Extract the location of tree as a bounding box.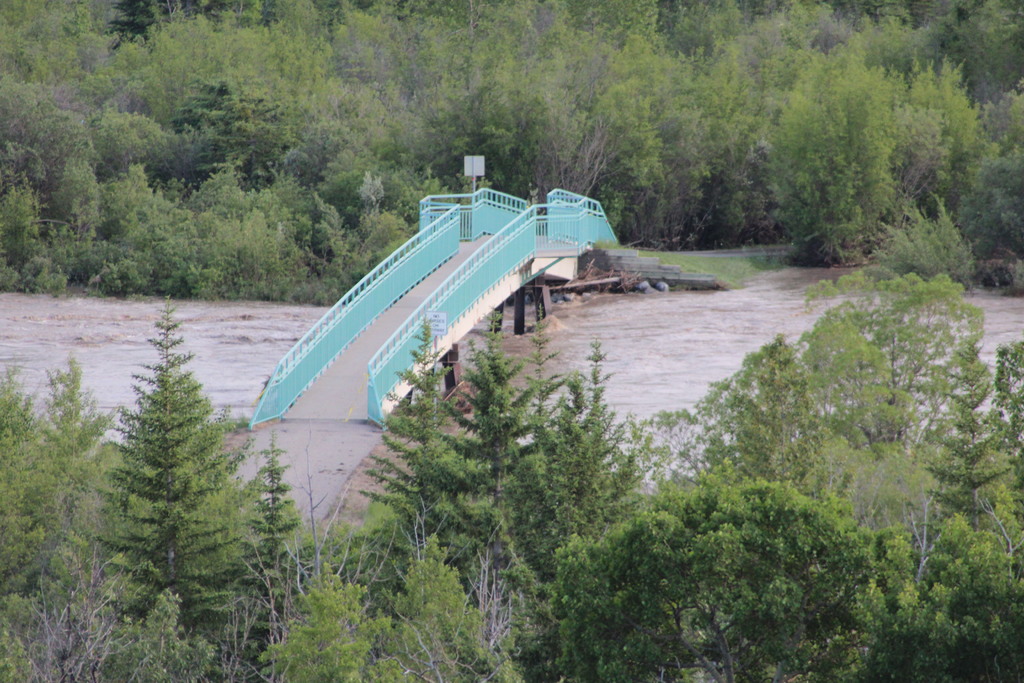
bbox=[426, 0, 589, 224].
